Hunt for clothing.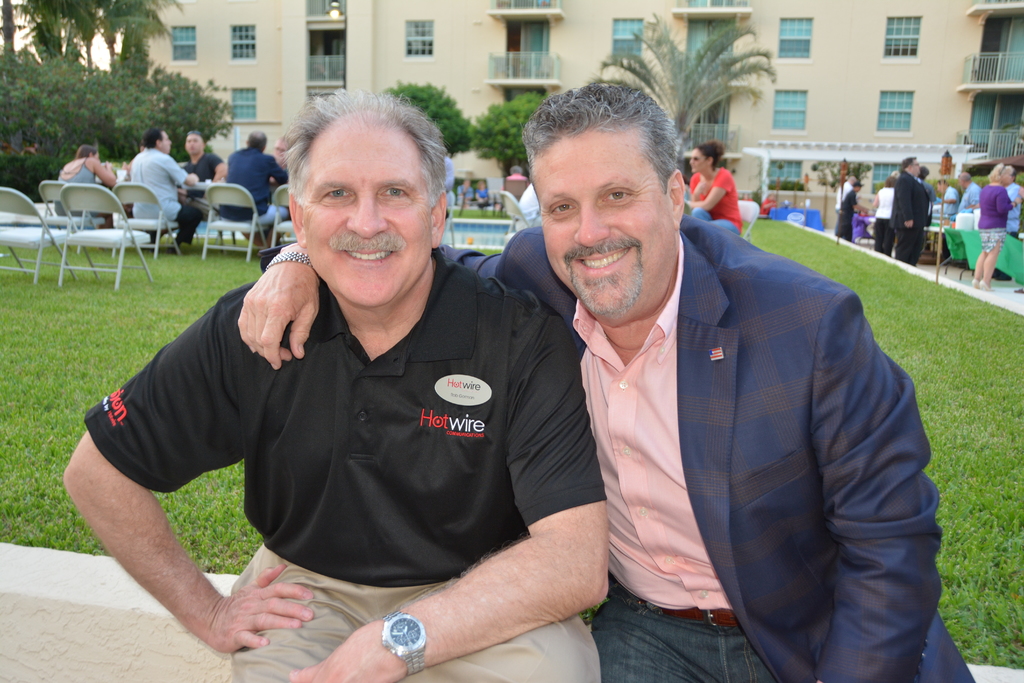
Hunted down at <box>893,174,935,214</box>.
